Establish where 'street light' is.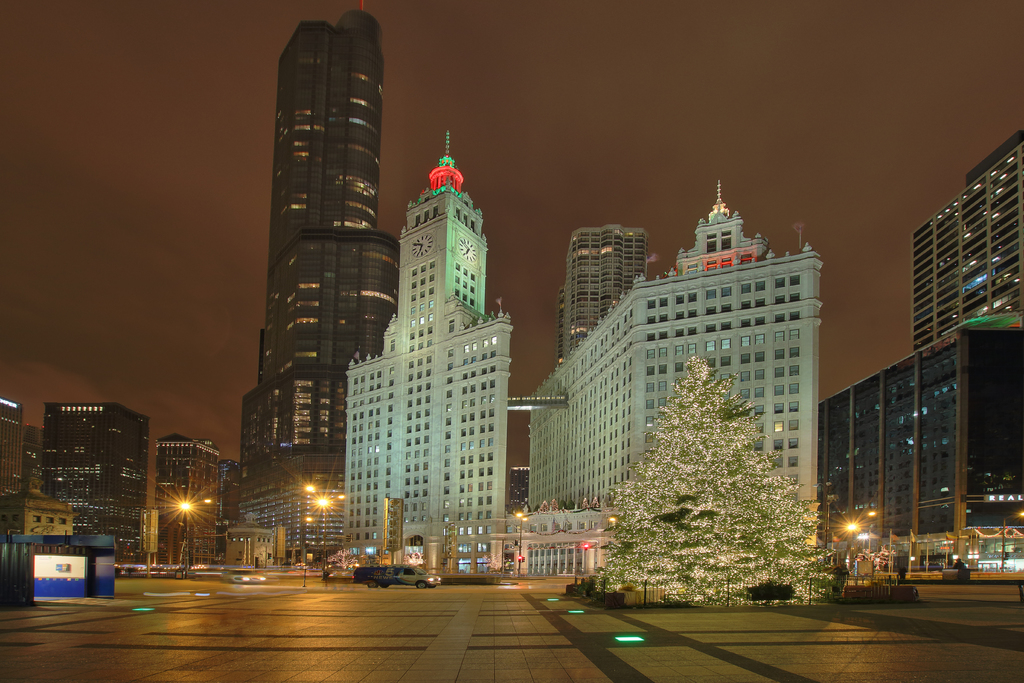
Established at <region>1002, 508, 1023, 573</region>.
